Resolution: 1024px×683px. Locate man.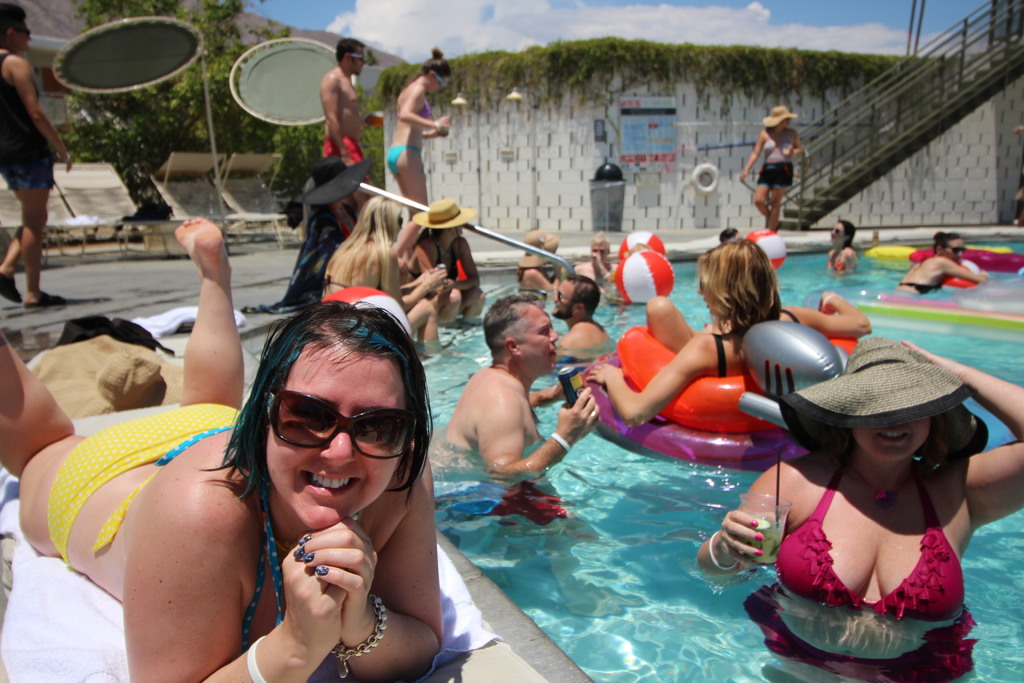
region(573, 235, 628, 298).
